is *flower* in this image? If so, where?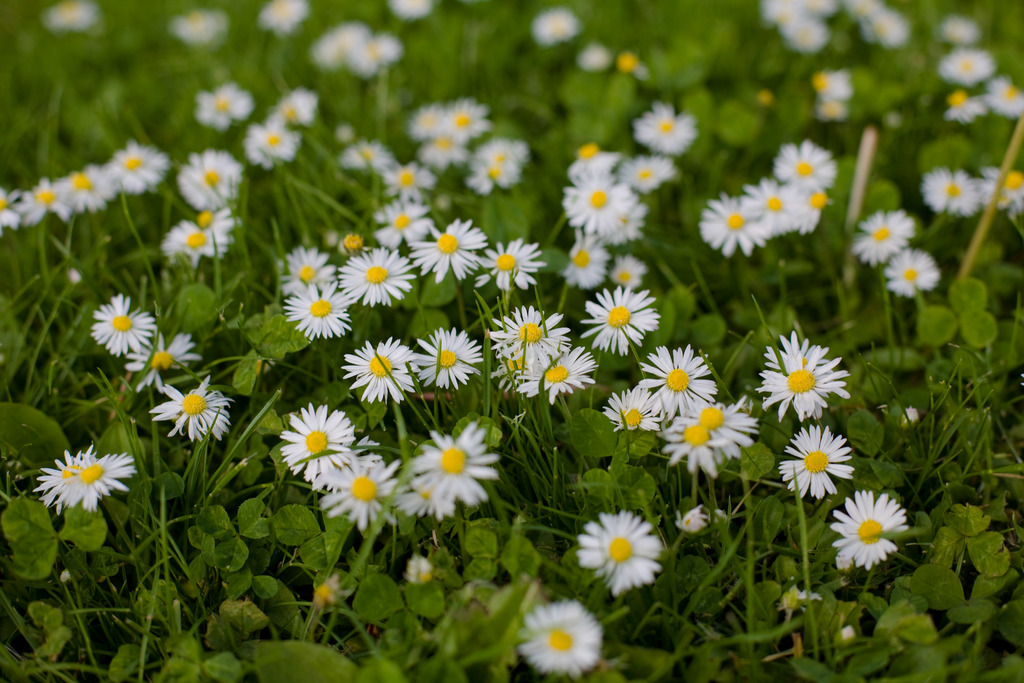
Yes, at 867 10 901 43.
